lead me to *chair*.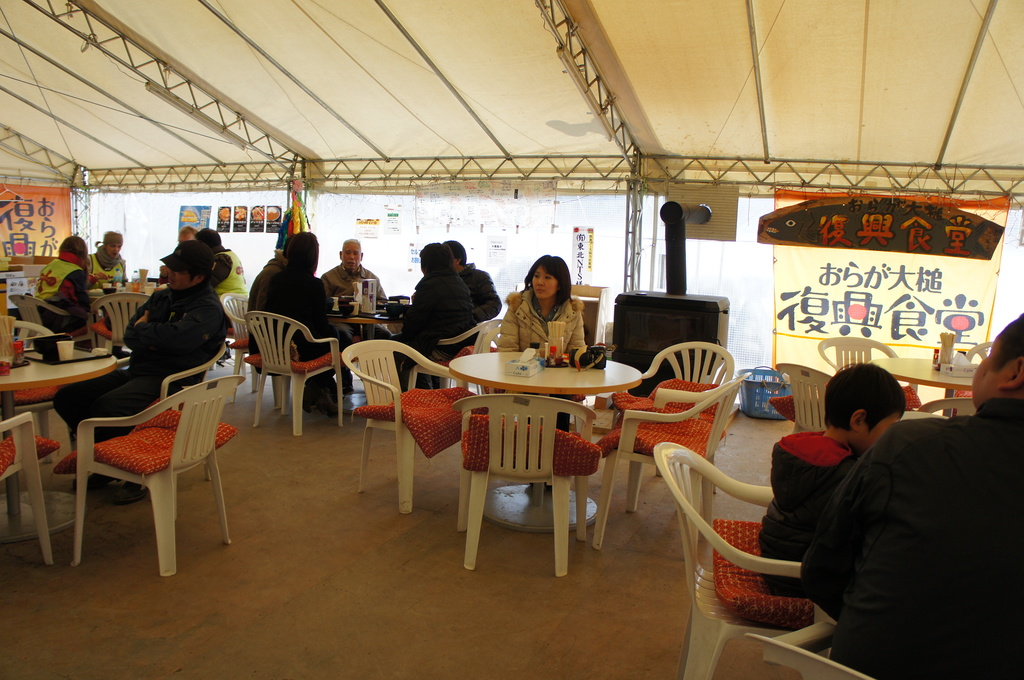
Lead to [0, 317, 60, 449].
